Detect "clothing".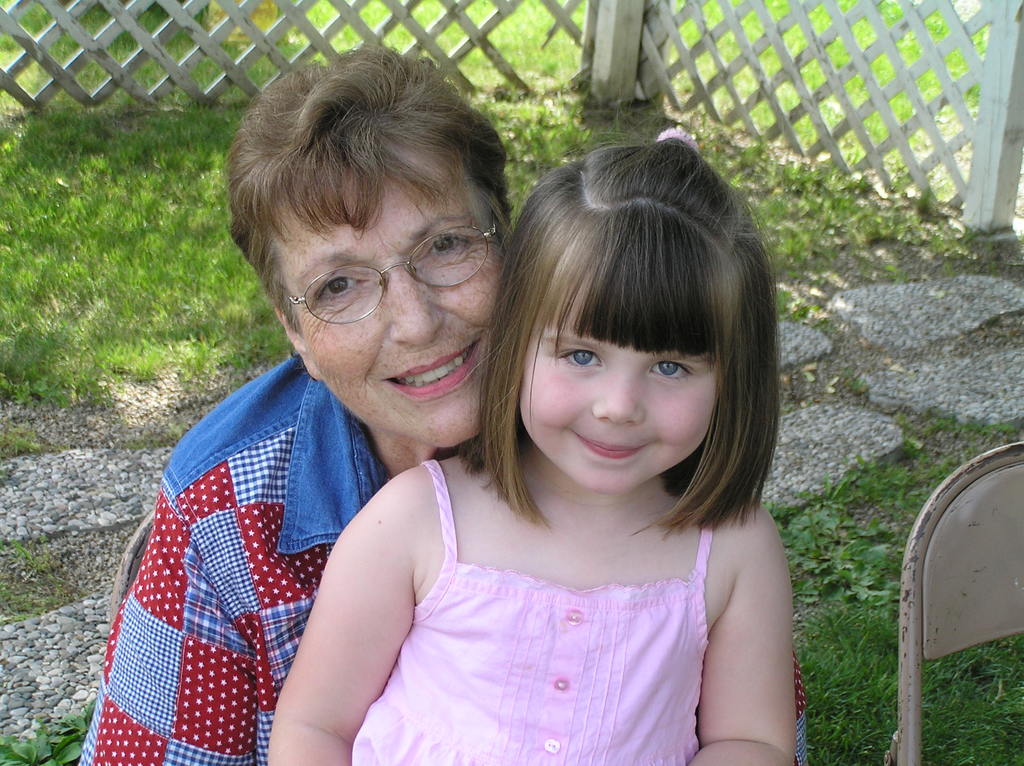
Detected at [x1=362, y1=506, x2=751, y2=733].
